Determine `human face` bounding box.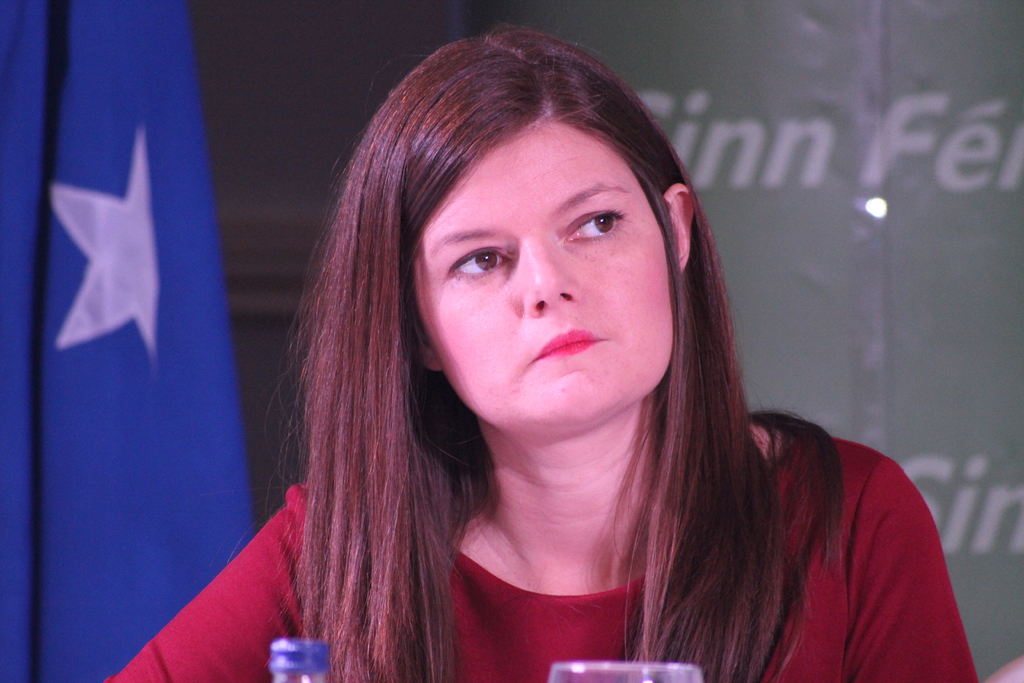
Determined: x1=408 y1=129 x2=669 y2=427.
